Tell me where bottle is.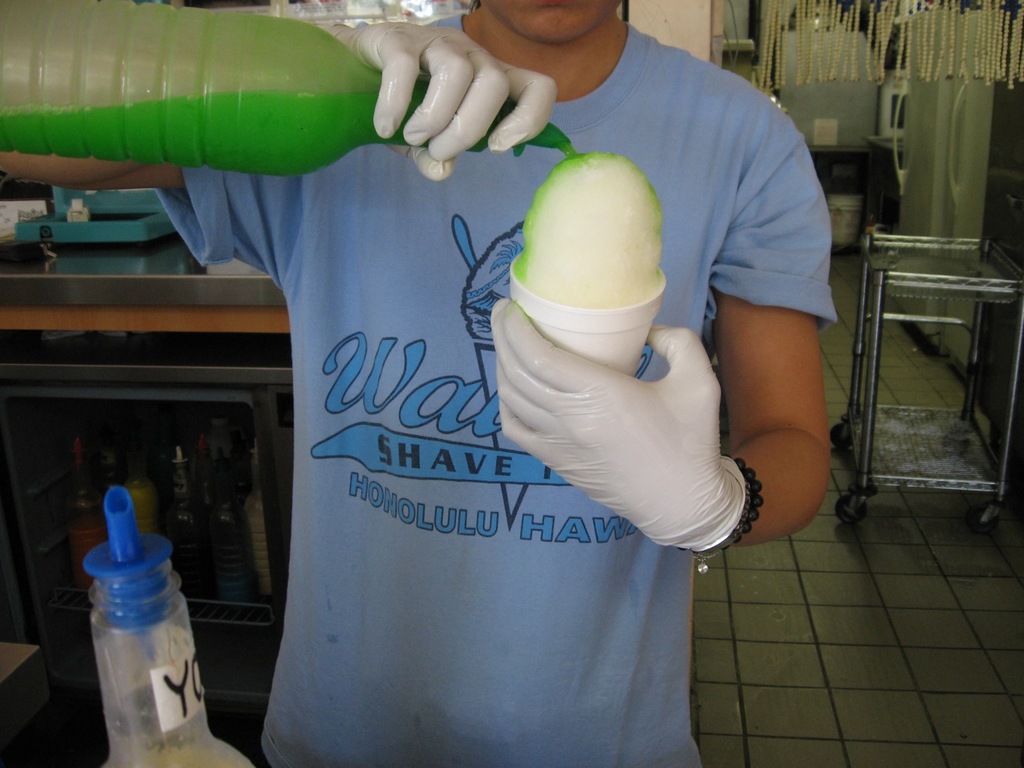
bottle is at [x1=70, y1=475, x2=214, y2=755].
